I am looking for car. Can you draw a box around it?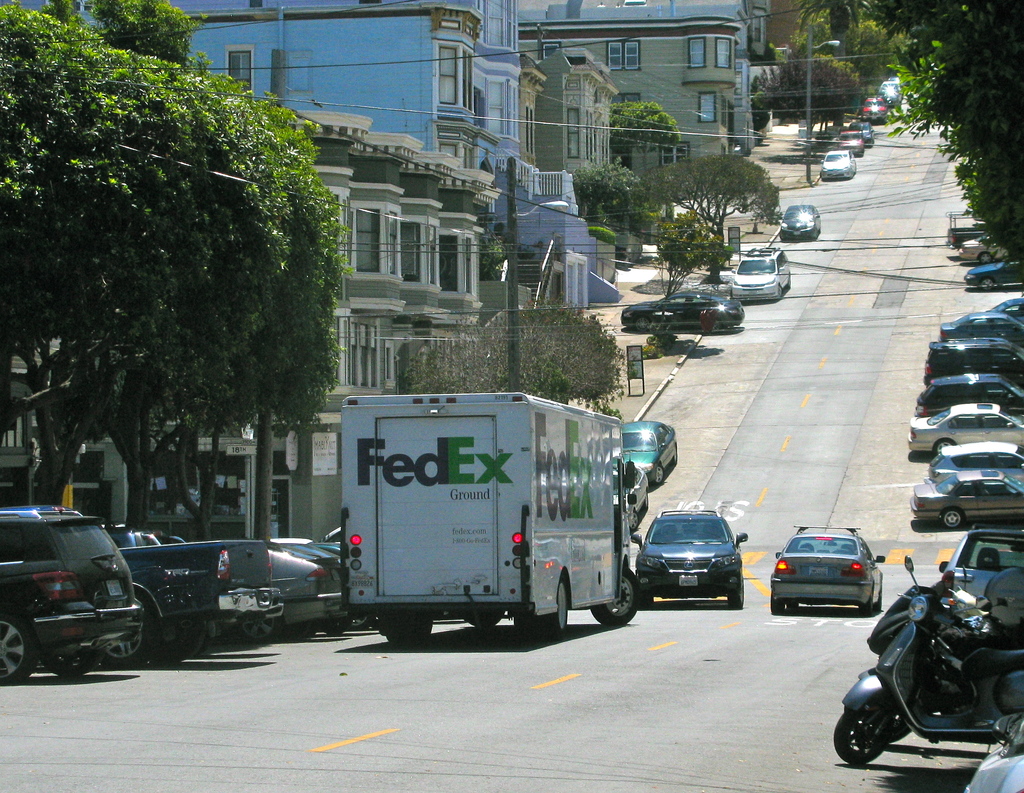
Sure, the bounding box is l=959, t=229, r=1010, b=264.
